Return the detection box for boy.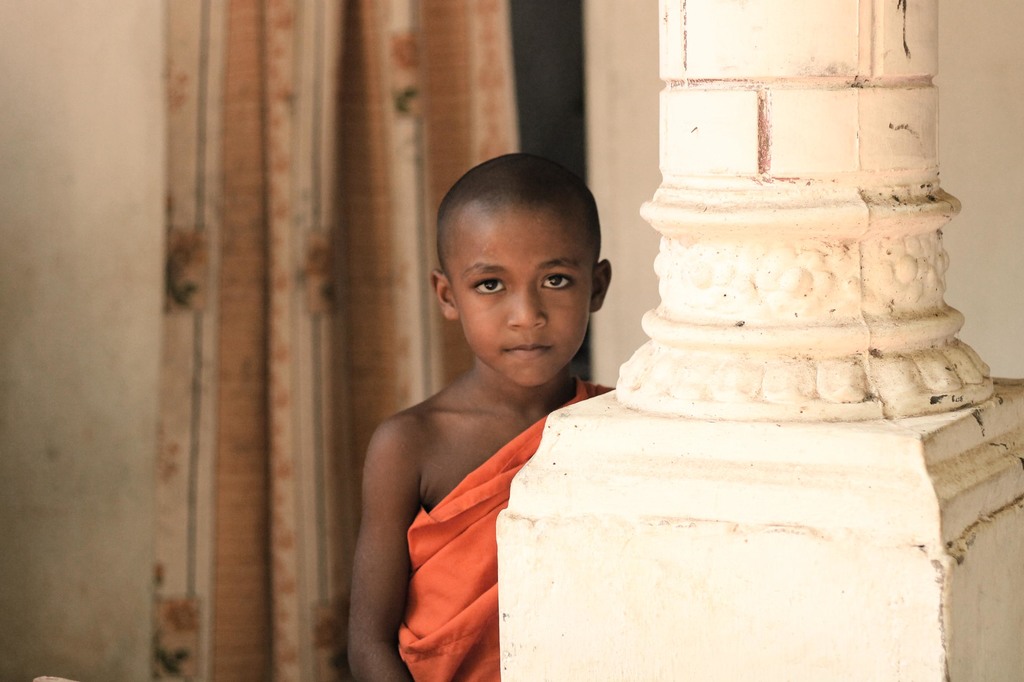
left=345, top=154, right=612, bottom=681.
